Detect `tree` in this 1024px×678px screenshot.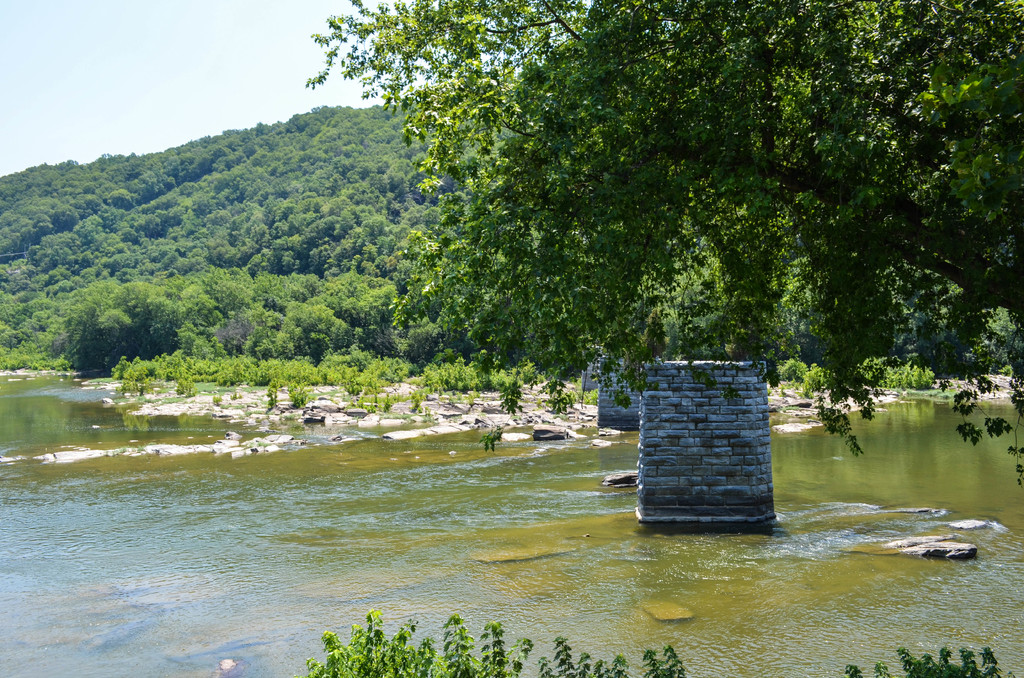
Detection: x1=0, y1=122, x2=244, y2=383.
